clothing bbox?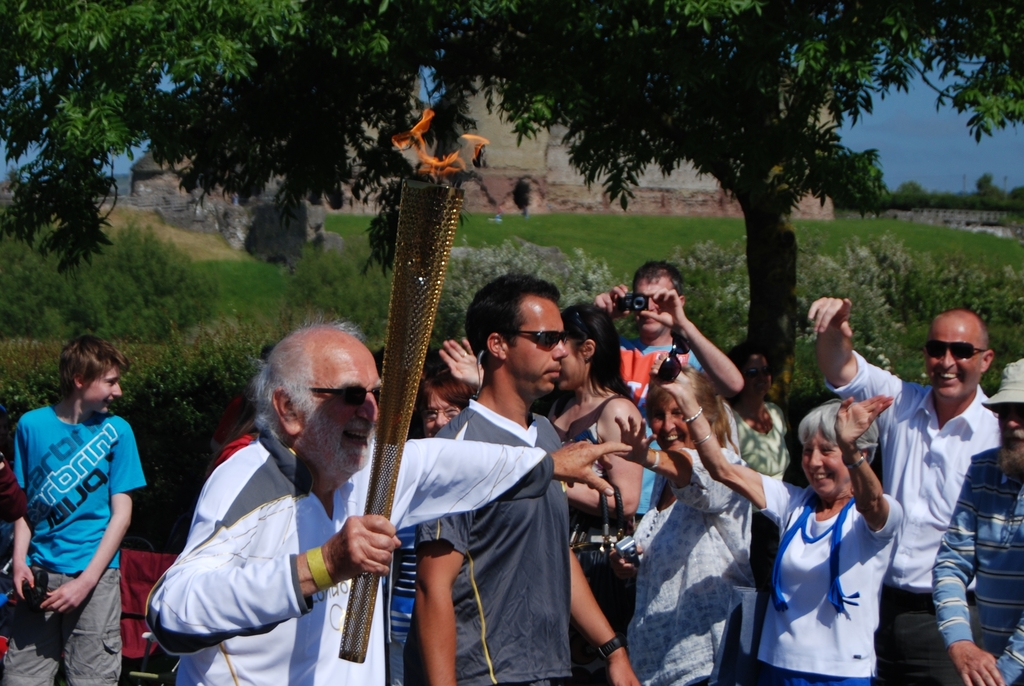
bbox=[822, 381, 998, 680]
